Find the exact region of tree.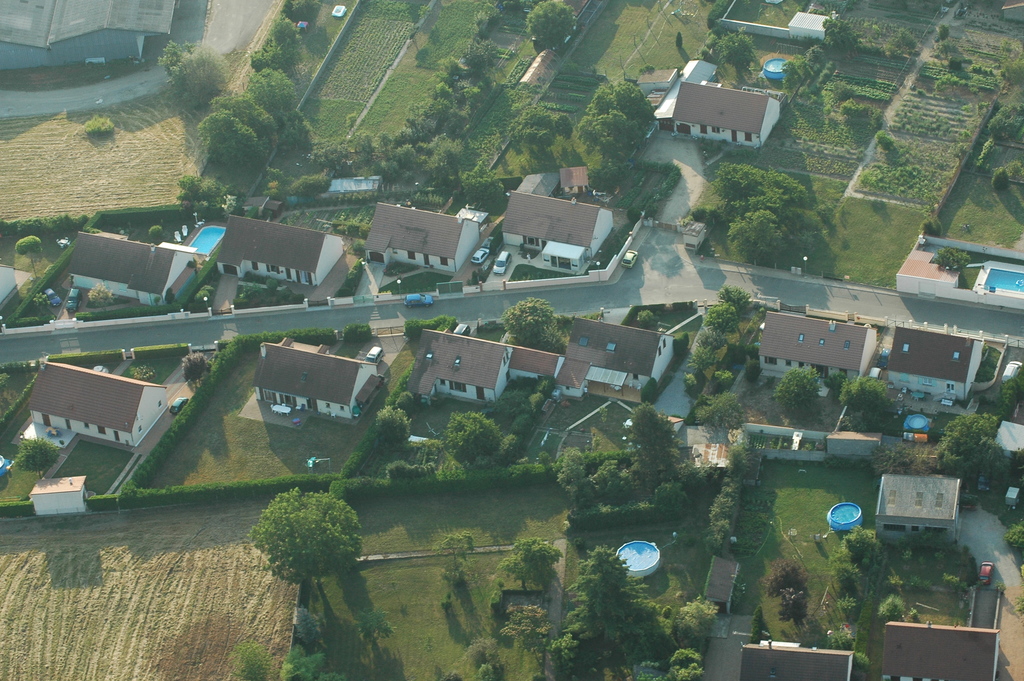
Exact region: <box>15,440,67,476</box>.
